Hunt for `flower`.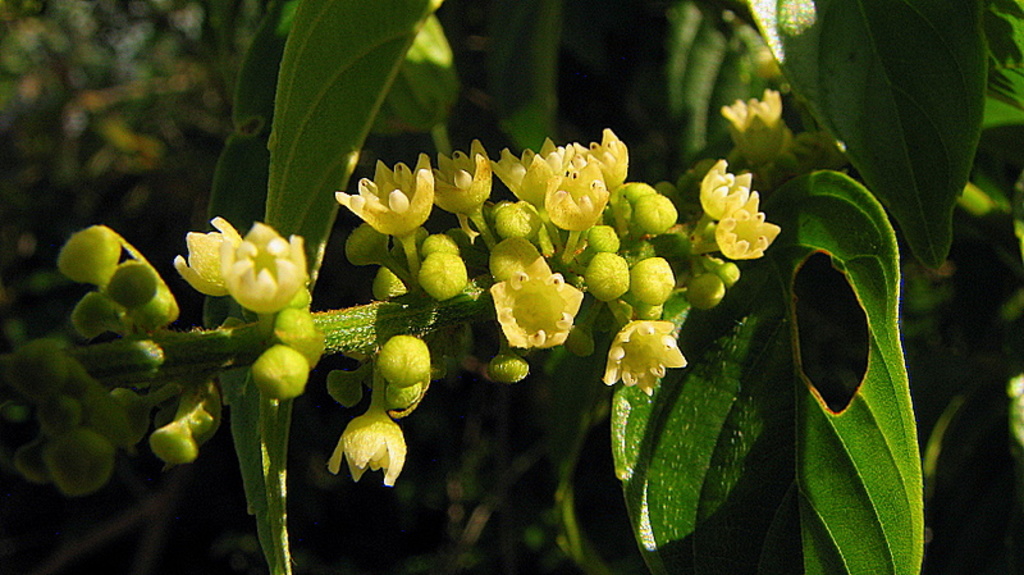
Hunted down at Rect(325, 405, 404, 488).
